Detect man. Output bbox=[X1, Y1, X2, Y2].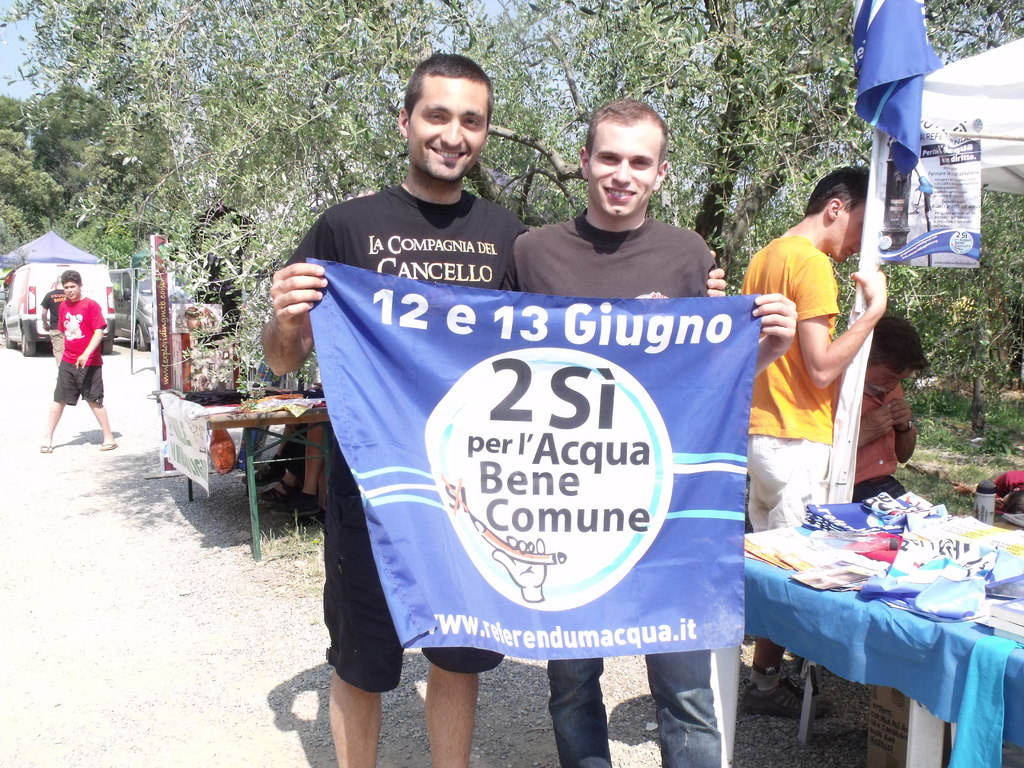
bbox=[856, 315, 931, 504].
